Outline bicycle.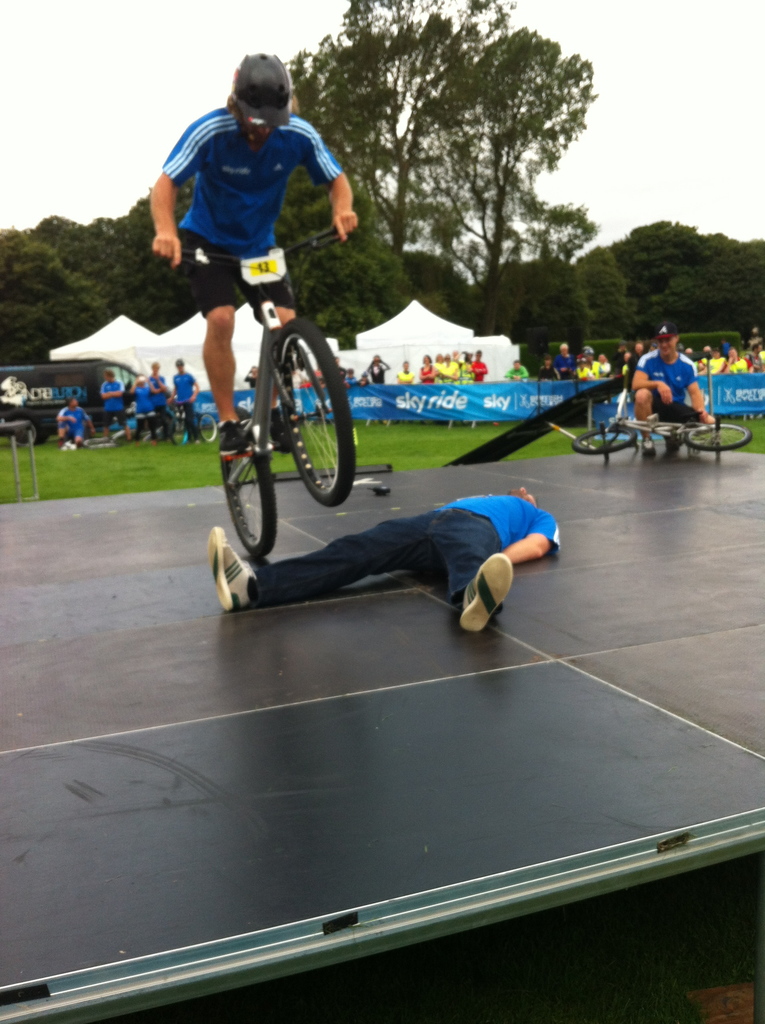
Outline: {"left": 169, "top": 399, "right": 218, "bottom": 447}.
